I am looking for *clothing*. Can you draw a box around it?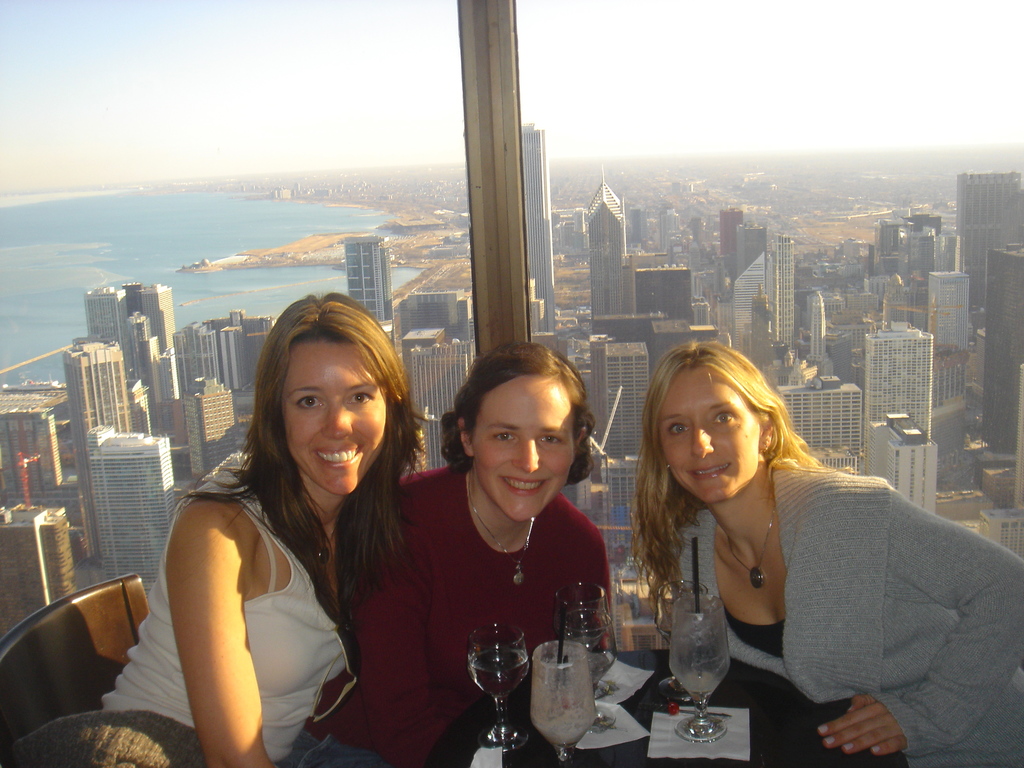
Sure, the bounding box is <box>673,463,1023,767</box>.
